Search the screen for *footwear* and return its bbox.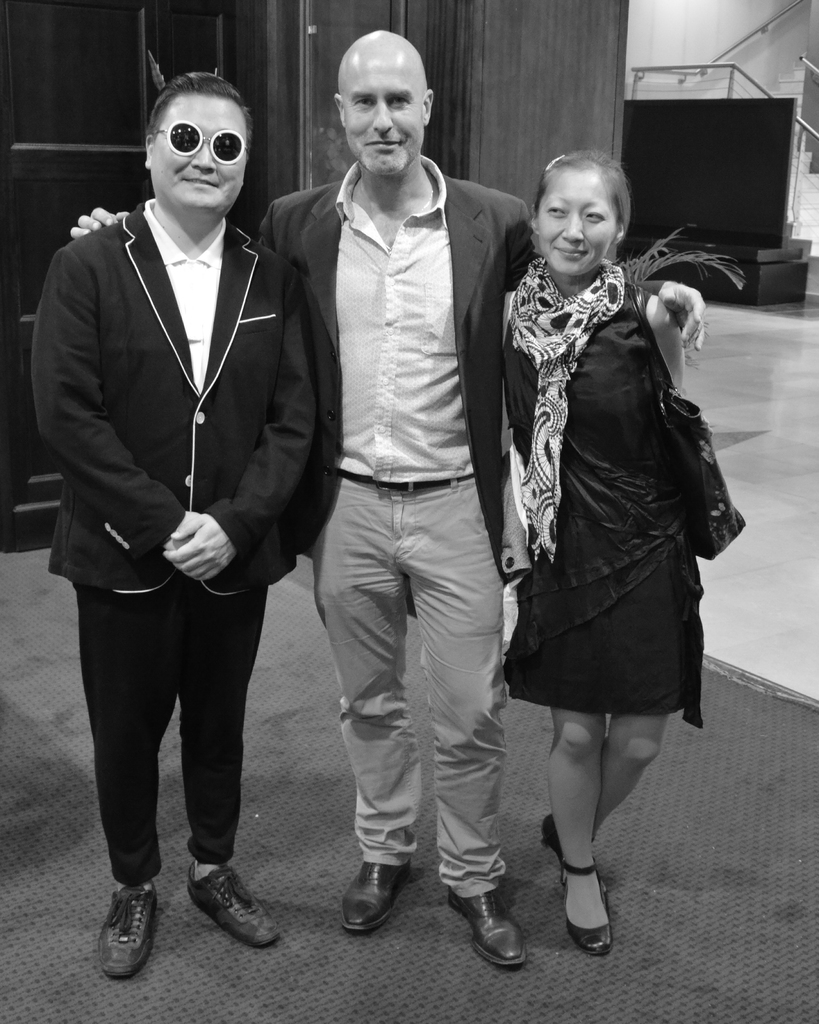
Found: [left=81, top=875, right=157, bottom=975].
